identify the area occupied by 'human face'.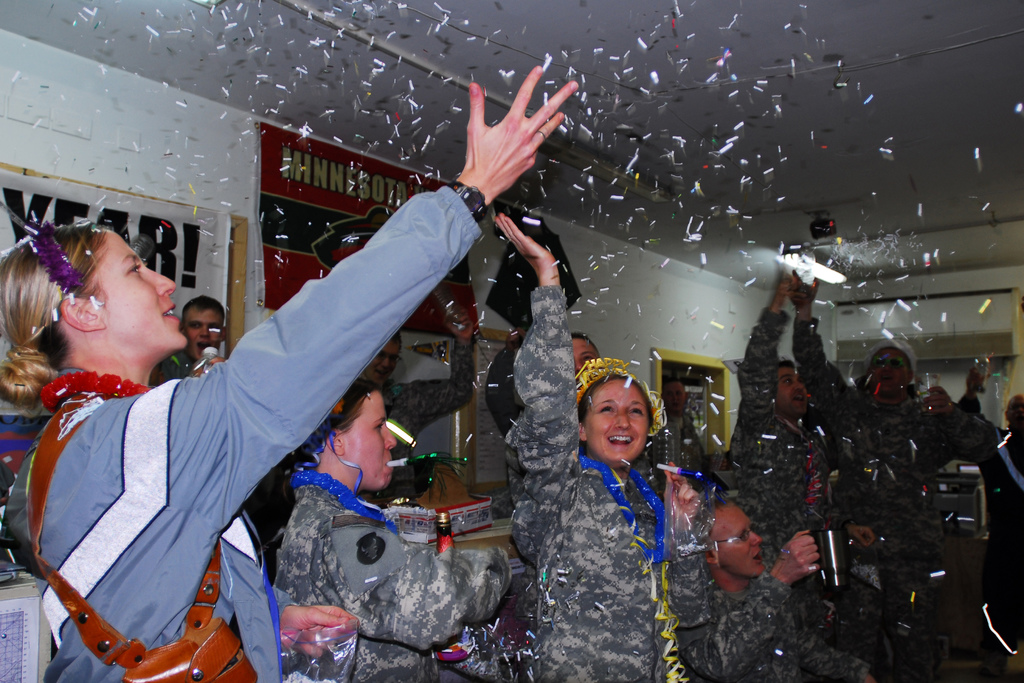
Area: crop(665, 383, 684, 412).
